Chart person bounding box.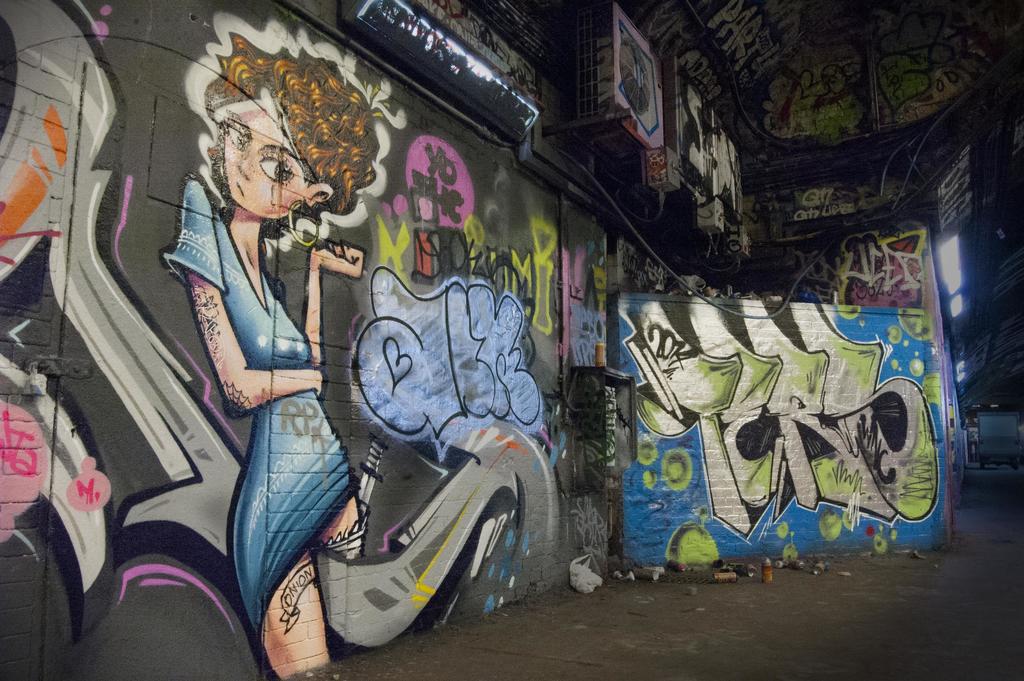
Charted: box=[166, 41, 375, 659].
